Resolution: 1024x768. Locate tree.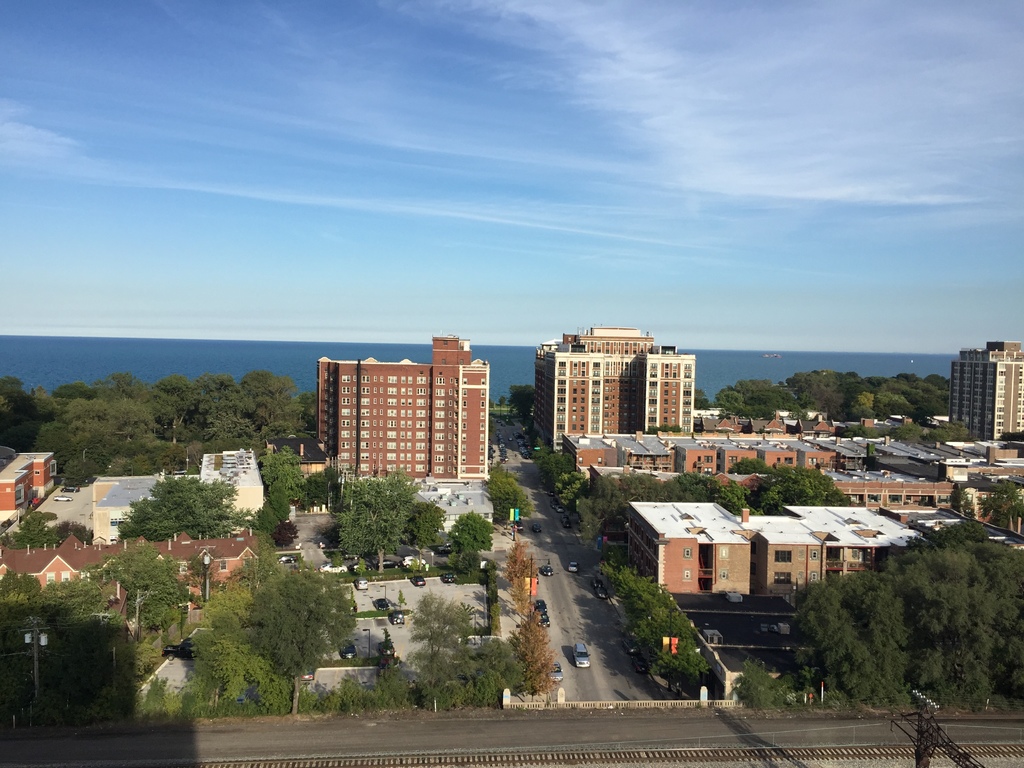
l=252, t=364, r=318, b=456.
